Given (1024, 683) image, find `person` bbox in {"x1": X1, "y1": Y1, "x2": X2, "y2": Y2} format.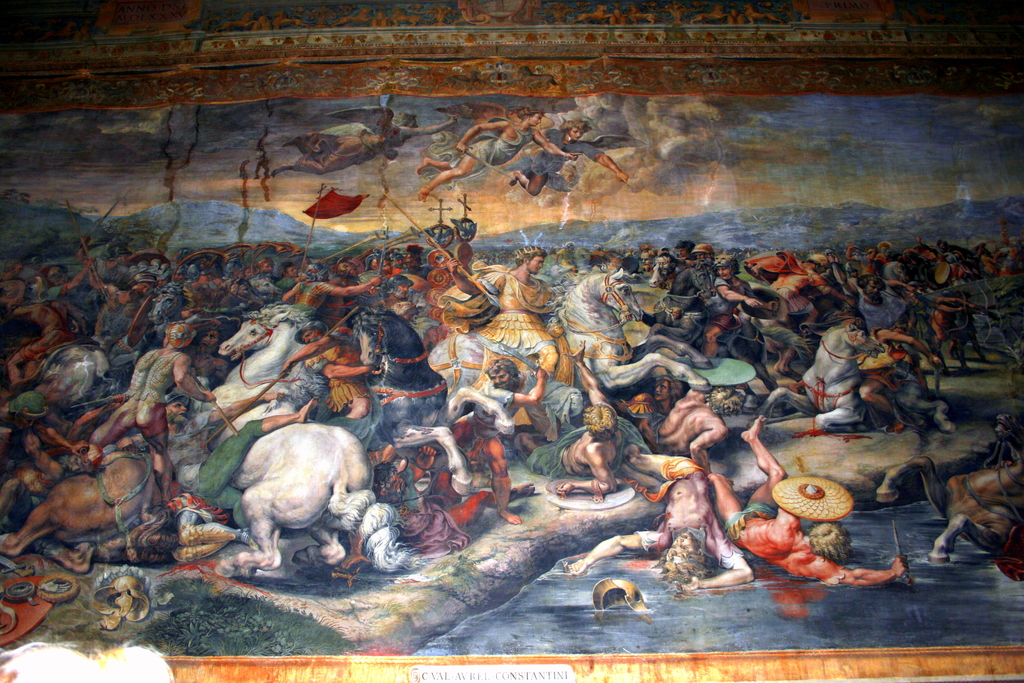
{"x1": 247, "y1": 258, "x2": 284, "y2": 302}.
